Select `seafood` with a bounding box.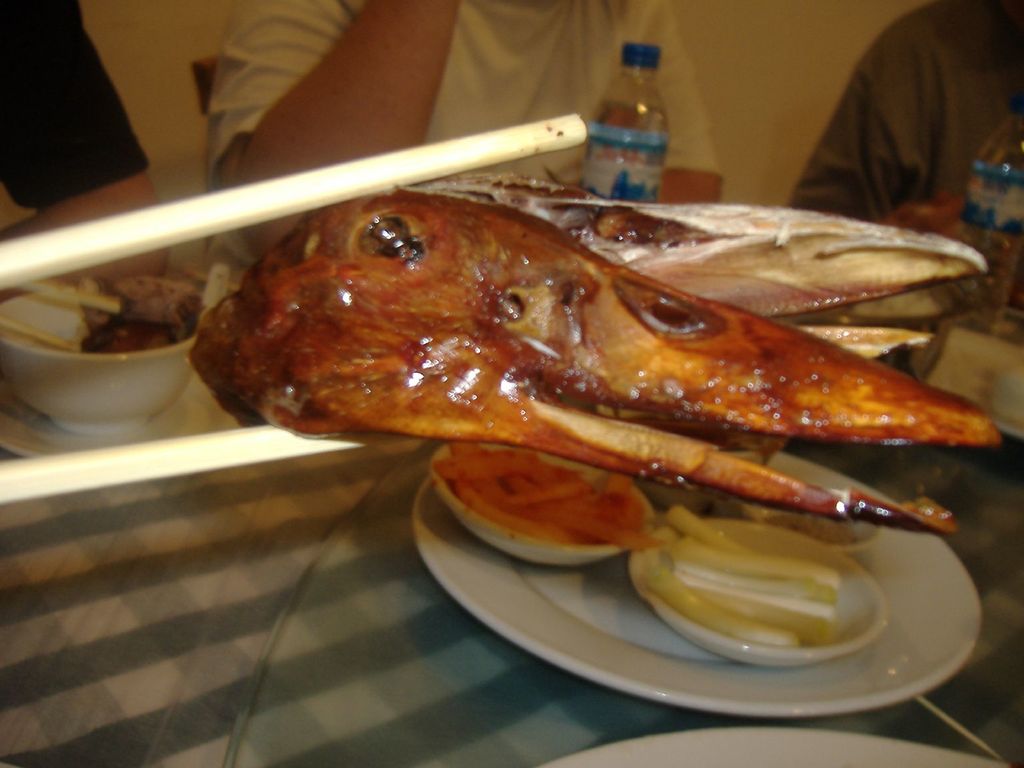
(396,171,987,362).
